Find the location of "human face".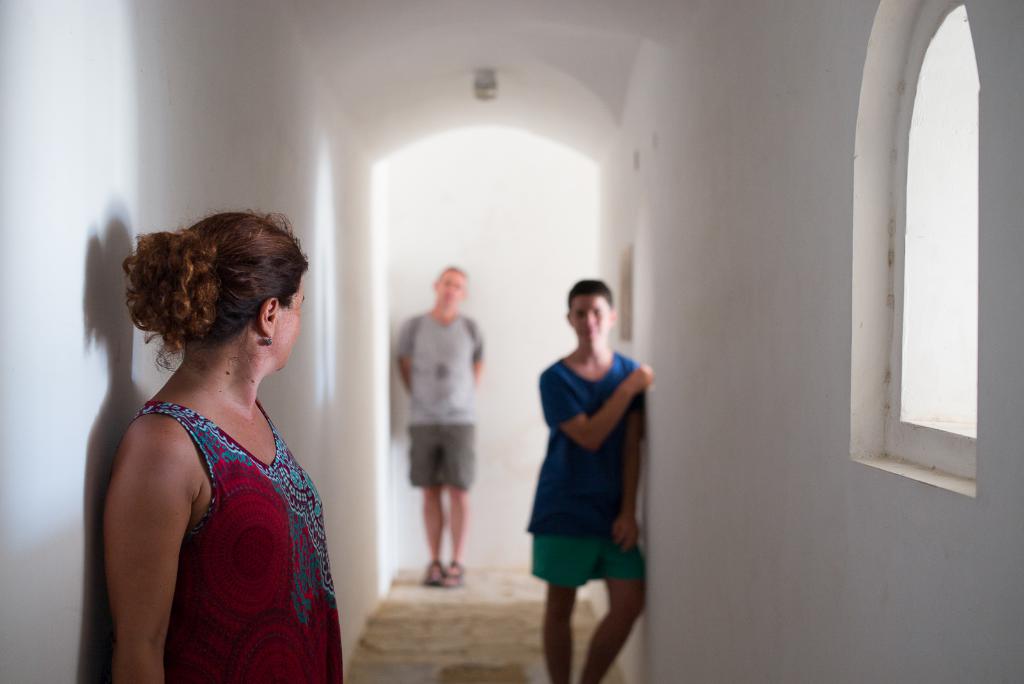
Location: BBox(570, 298, 611, 346).
